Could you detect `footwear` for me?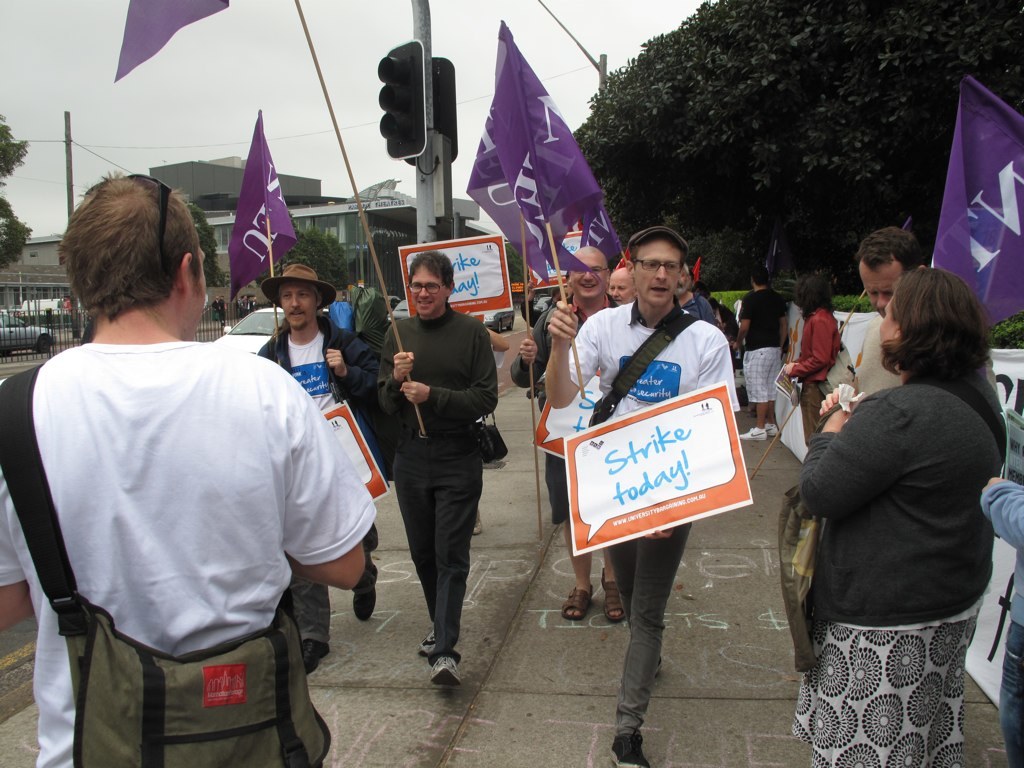
Detection result: (left=418, top=628, right=438, bottom=659).
